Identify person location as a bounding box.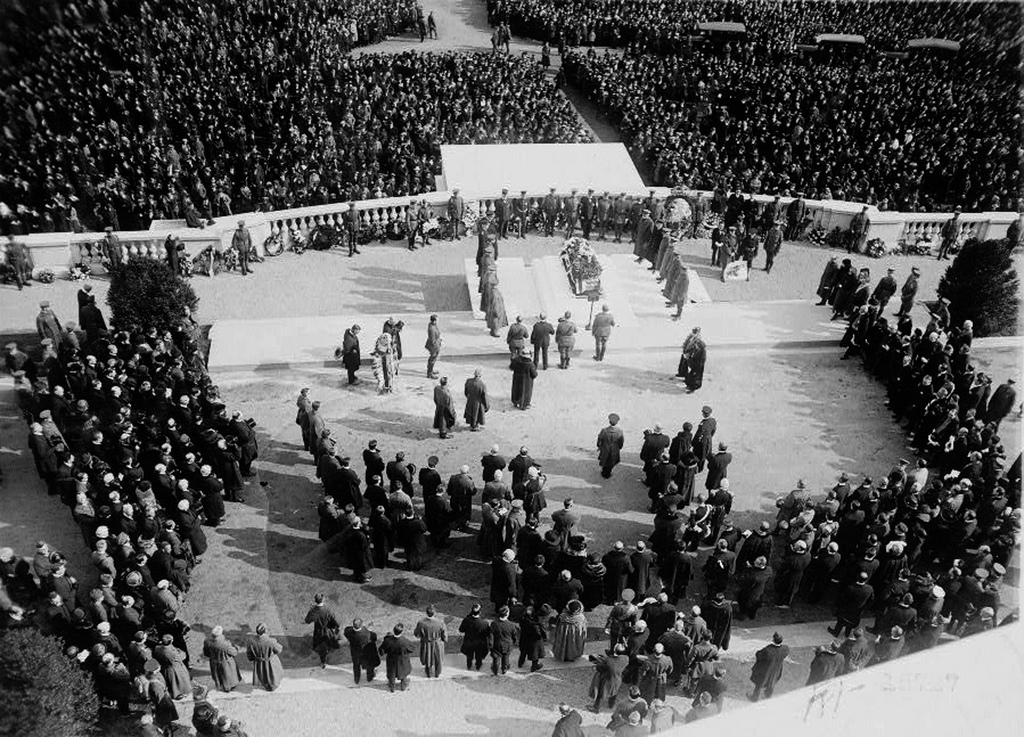
[left=685, top=338, right=707, bottom=394].
